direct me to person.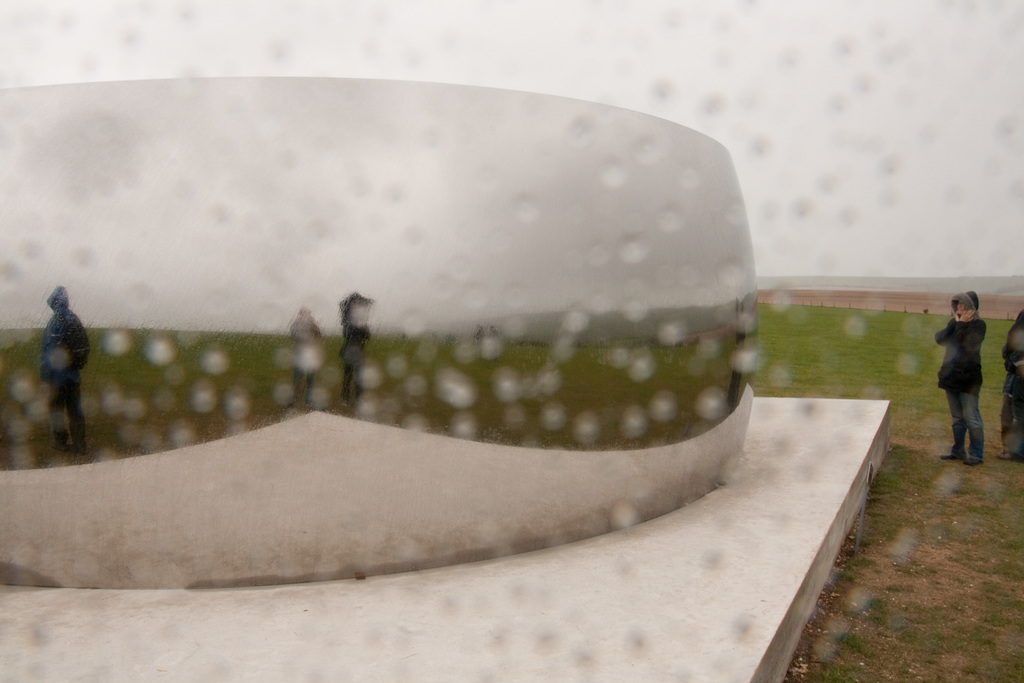
Direction: locate(294, 304, 325, 411).
